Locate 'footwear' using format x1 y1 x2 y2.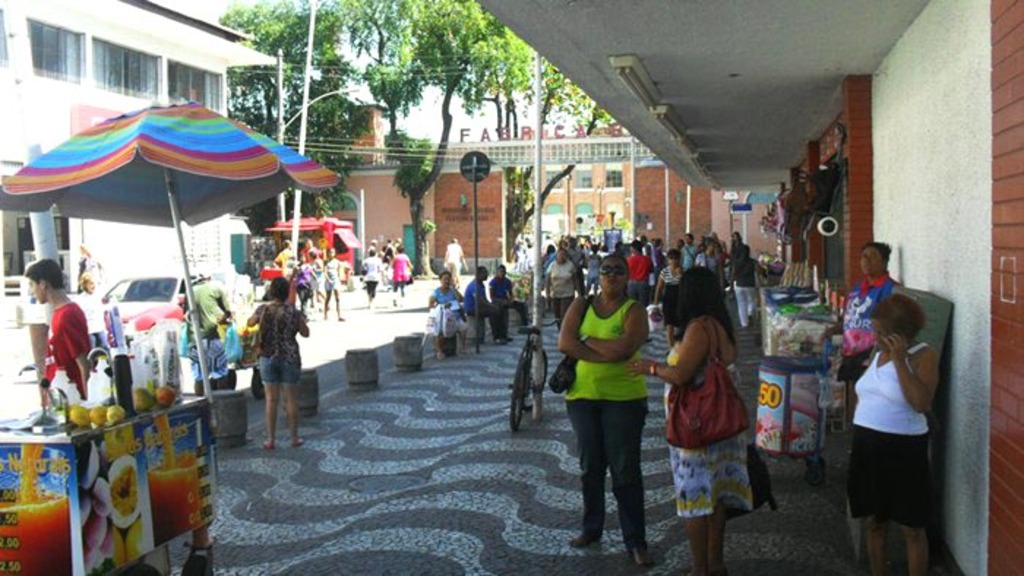
625 529 658 575.
